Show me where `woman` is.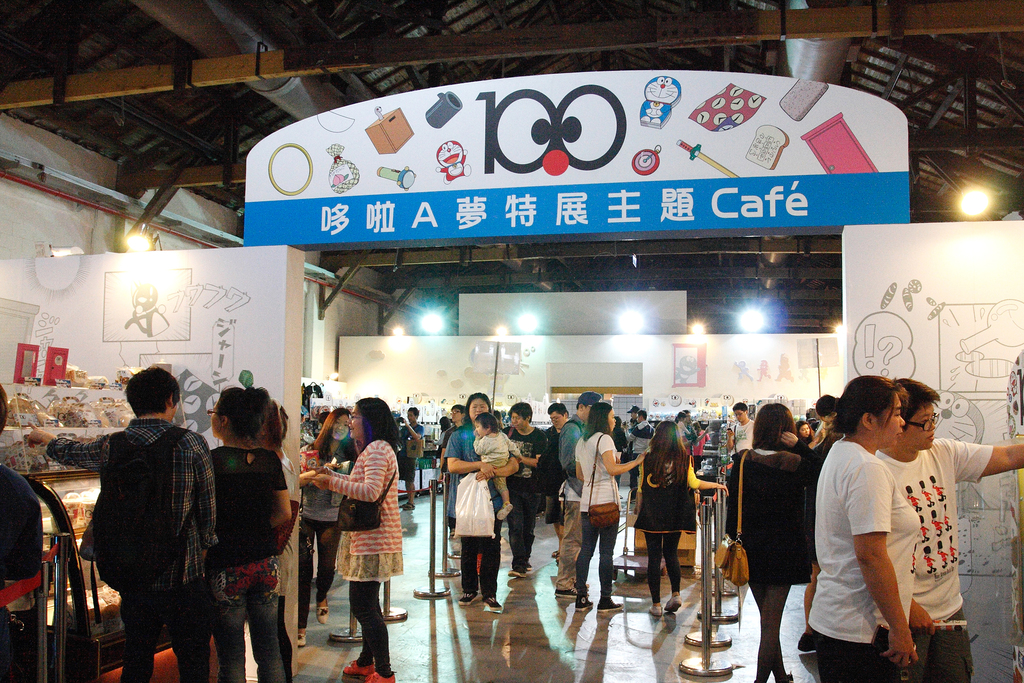
`woman` is at x1=301 y1=403 x2=355 y2=646.
